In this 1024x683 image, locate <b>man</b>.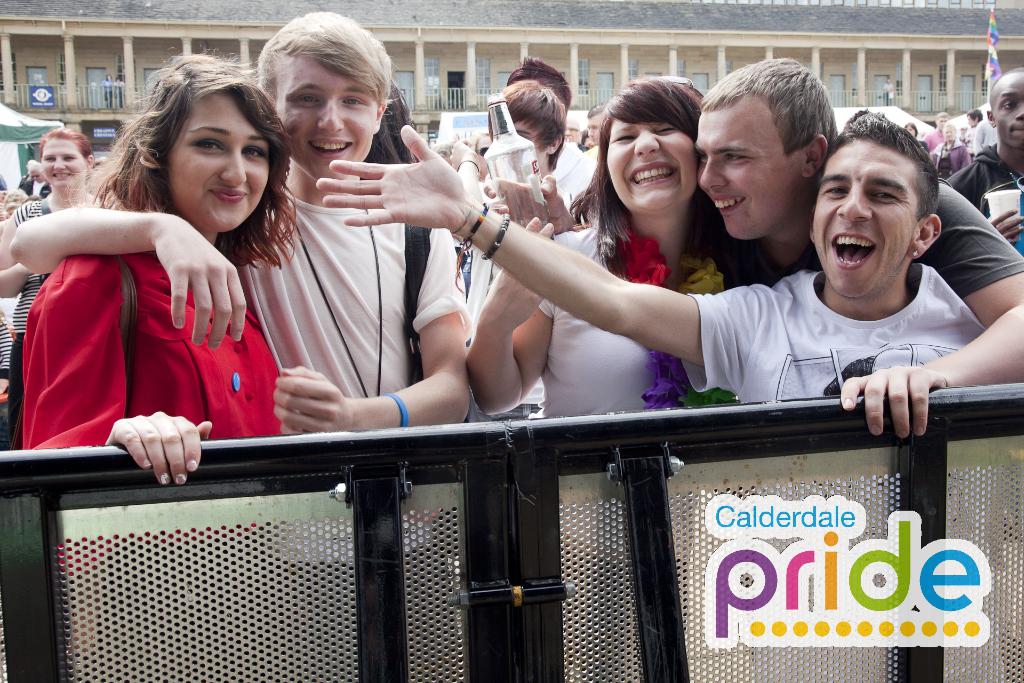
Bounding box: l=467, t=89, r=582, b=337.
